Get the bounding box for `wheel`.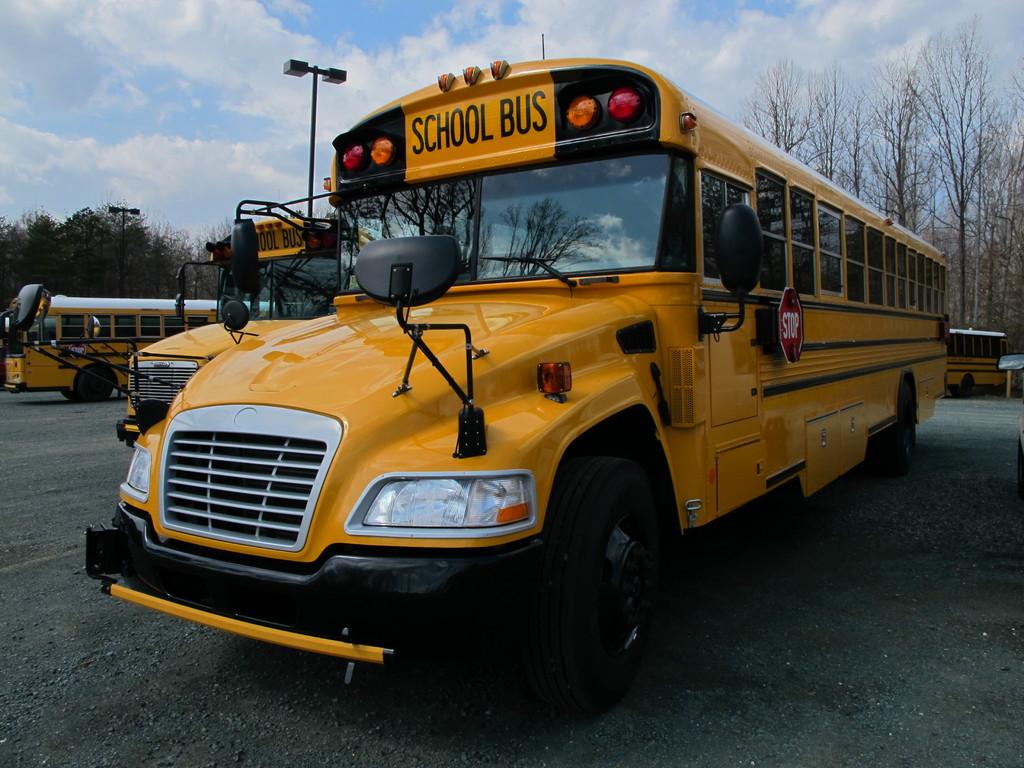
locate(77, 362, 115, 401).
